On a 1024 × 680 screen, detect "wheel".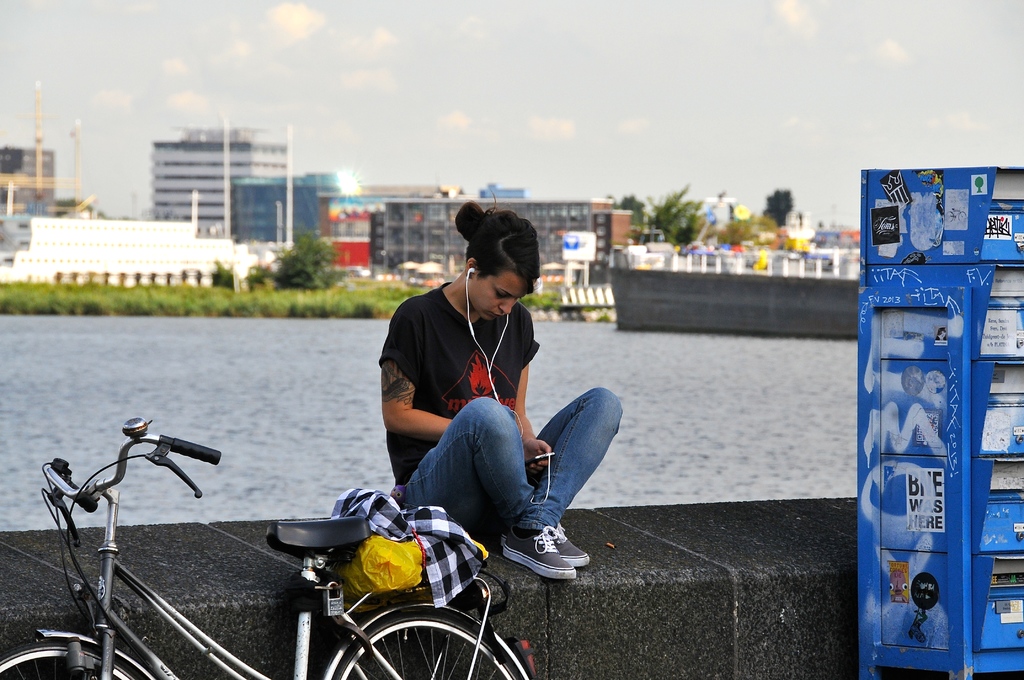
crop(324, 601, 529, 679).
